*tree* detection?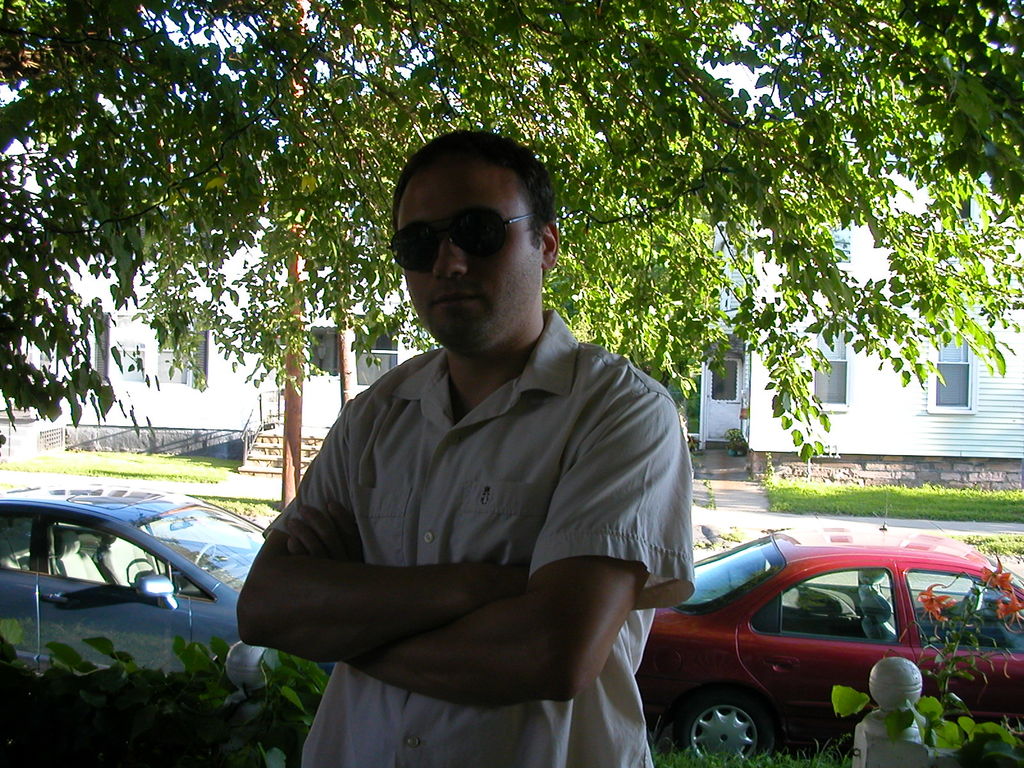
l=15, t=0, r=1023, b=644
